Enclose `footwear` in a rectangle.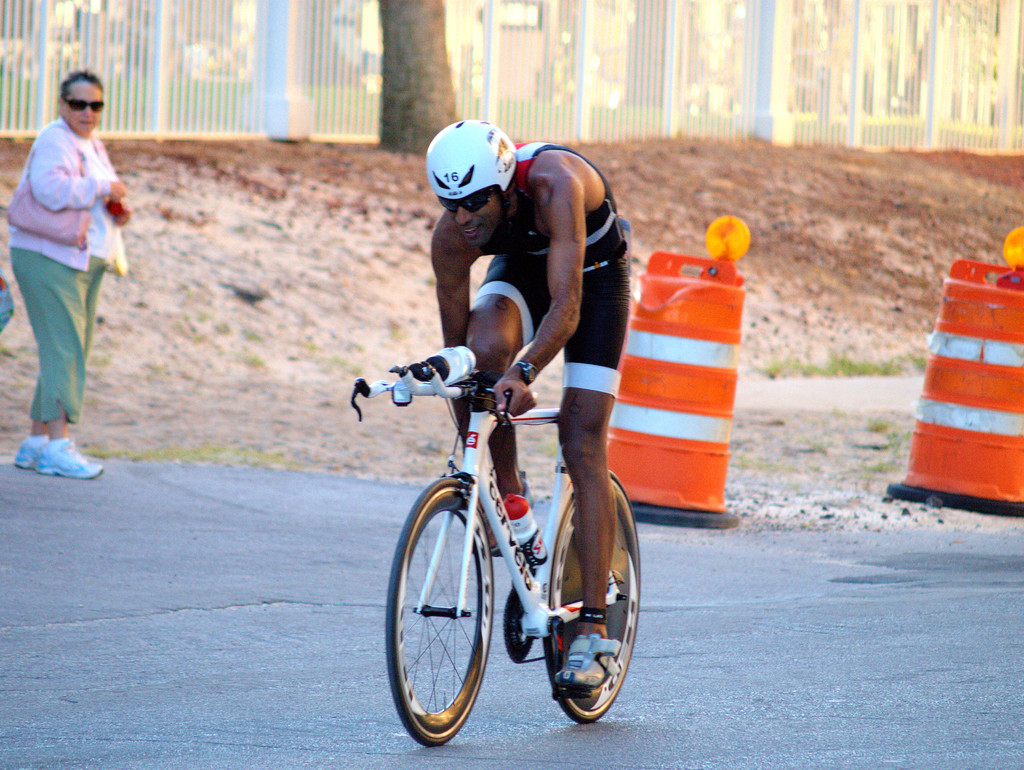
bbox(553, 632, 620, 700).
